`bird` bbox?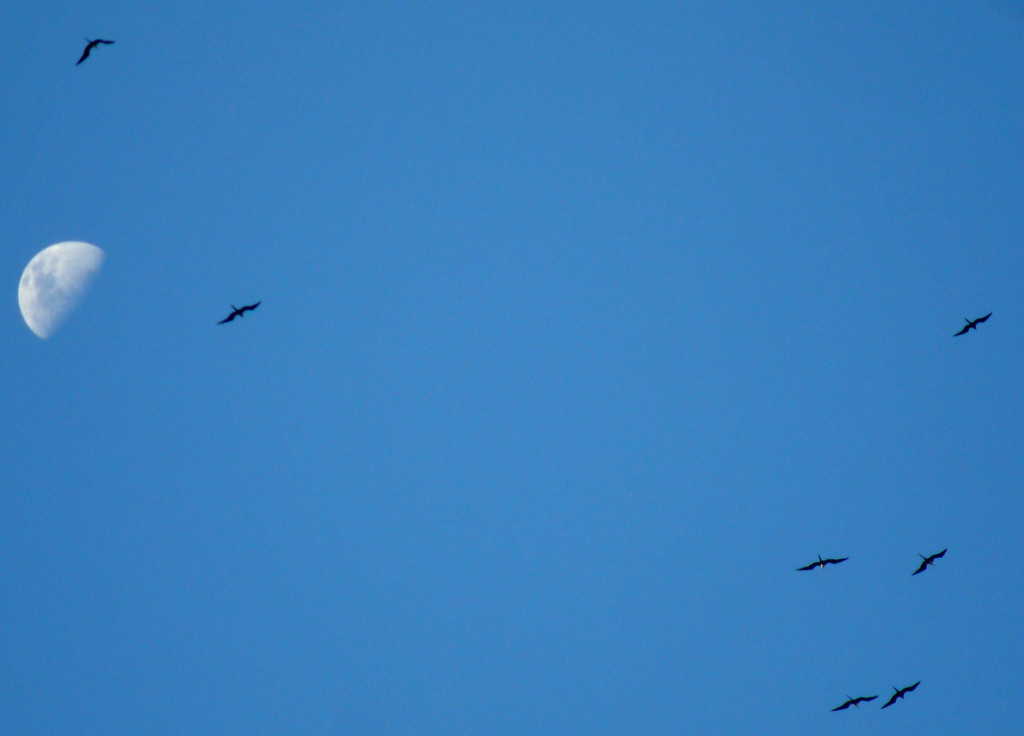
region(954, 314, 996, 336)
